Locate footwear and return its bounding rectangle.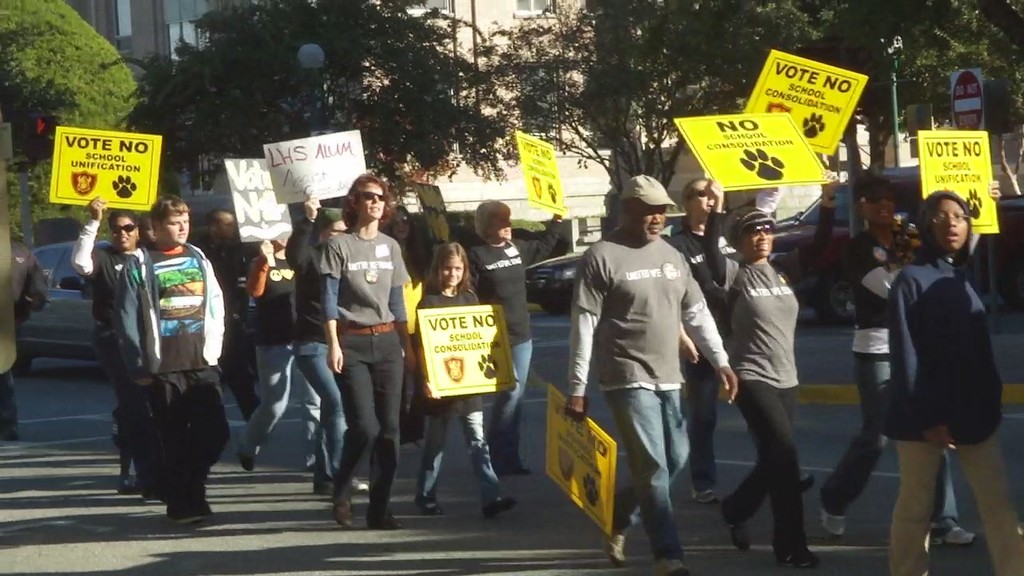
[691, 477, 714, 502].
